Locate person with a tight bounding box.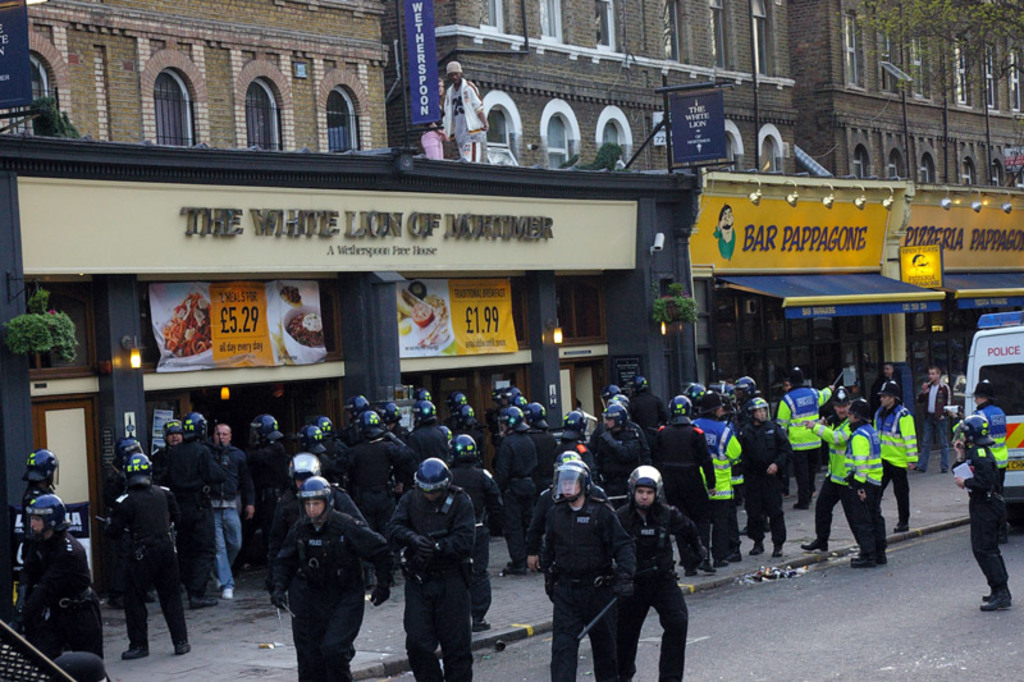
<region>740, 399, 792, 554</region>.
